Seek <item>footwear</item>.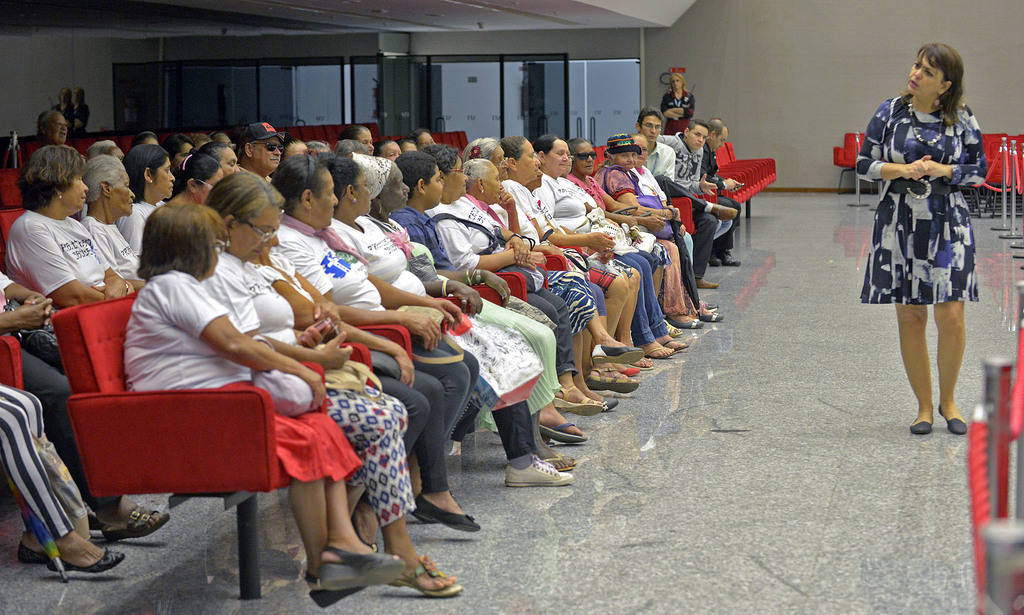
[x1=938, y1=400, x2=969, y2=440].
